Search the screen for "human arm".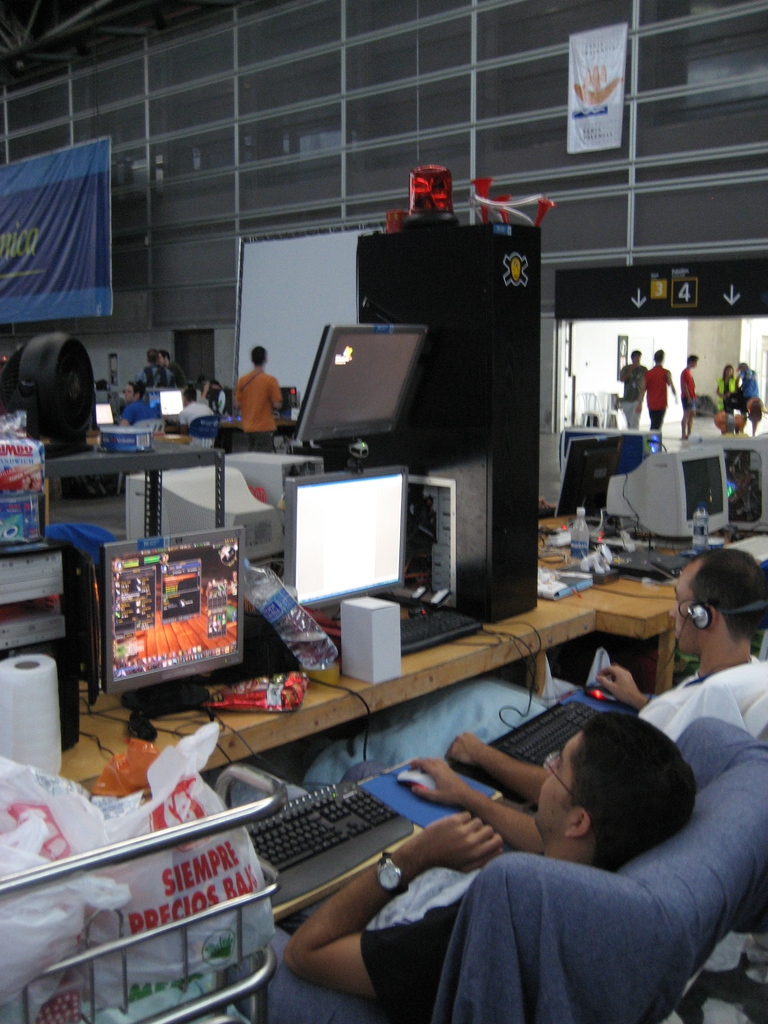
Found at l=724, t=375, r=737, b=399.
